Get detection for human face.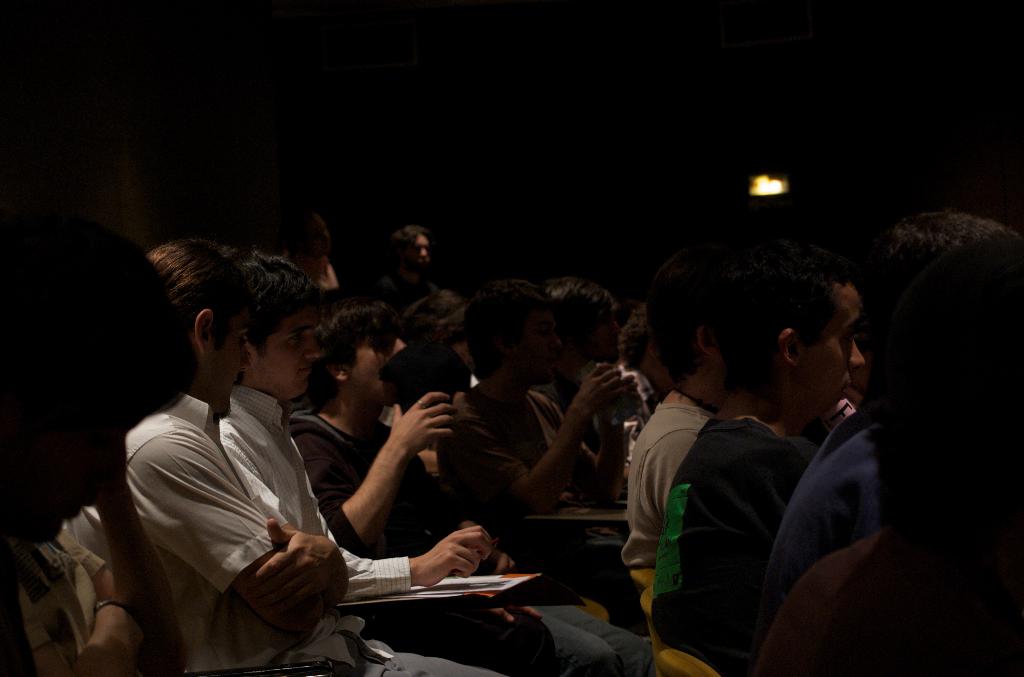
Detection: [left=196, top=309, right=253, bottom=401].
